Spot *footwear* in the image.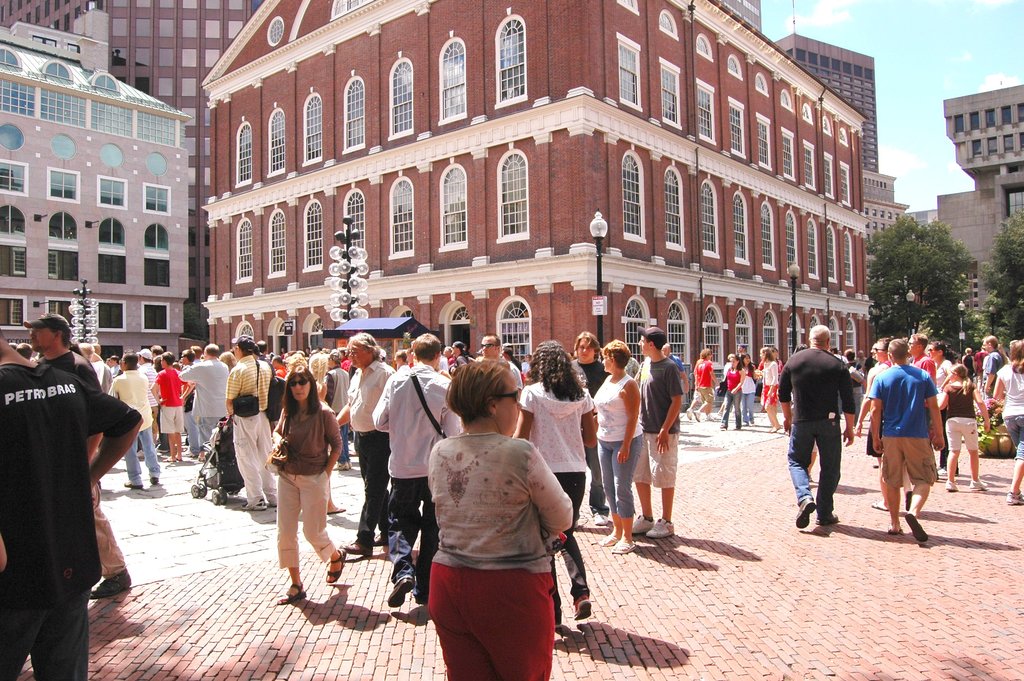
*footwear* found at 86/566/132/591.
